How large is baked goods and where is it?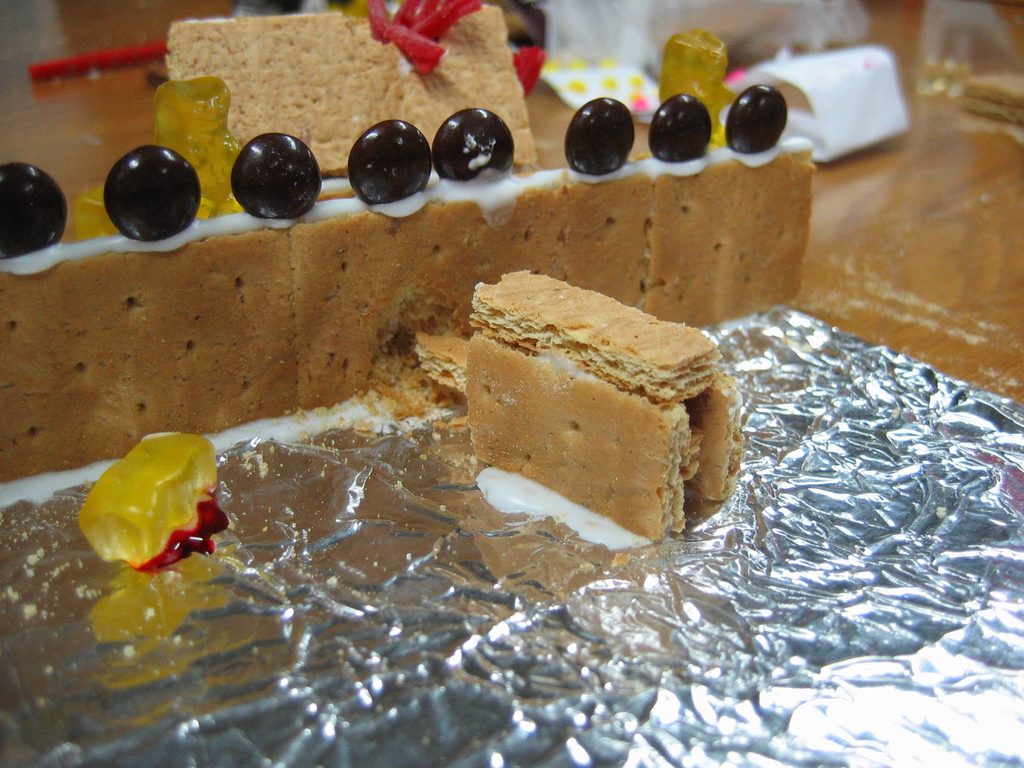
Bounding box: <box>468,268,743,540</box>.
